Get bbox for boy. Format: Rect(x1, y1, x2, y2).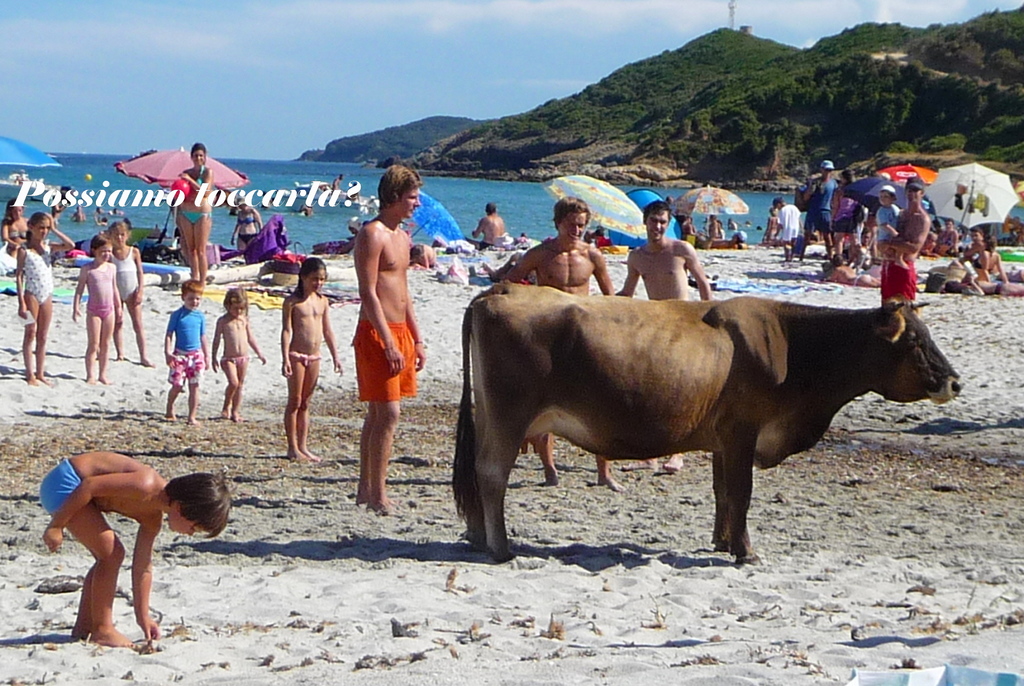
Rect(164, 280, 207, 427).
